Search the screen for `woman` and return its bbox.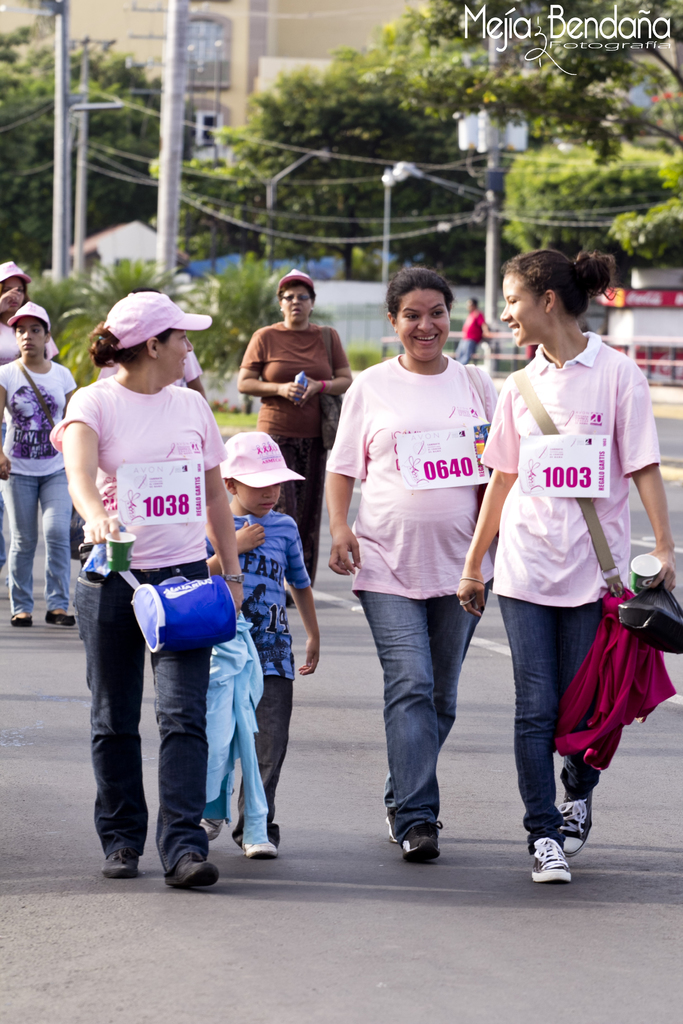
Found: l=231, t=265, r=354, b=595.
